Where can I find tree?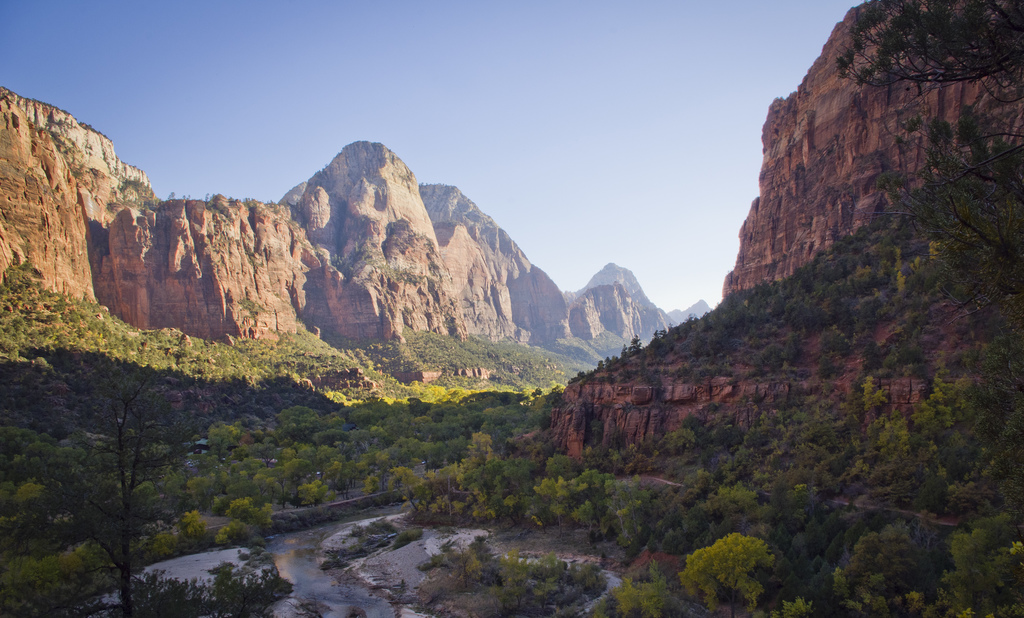
You can find it at [205,420,239,459].
